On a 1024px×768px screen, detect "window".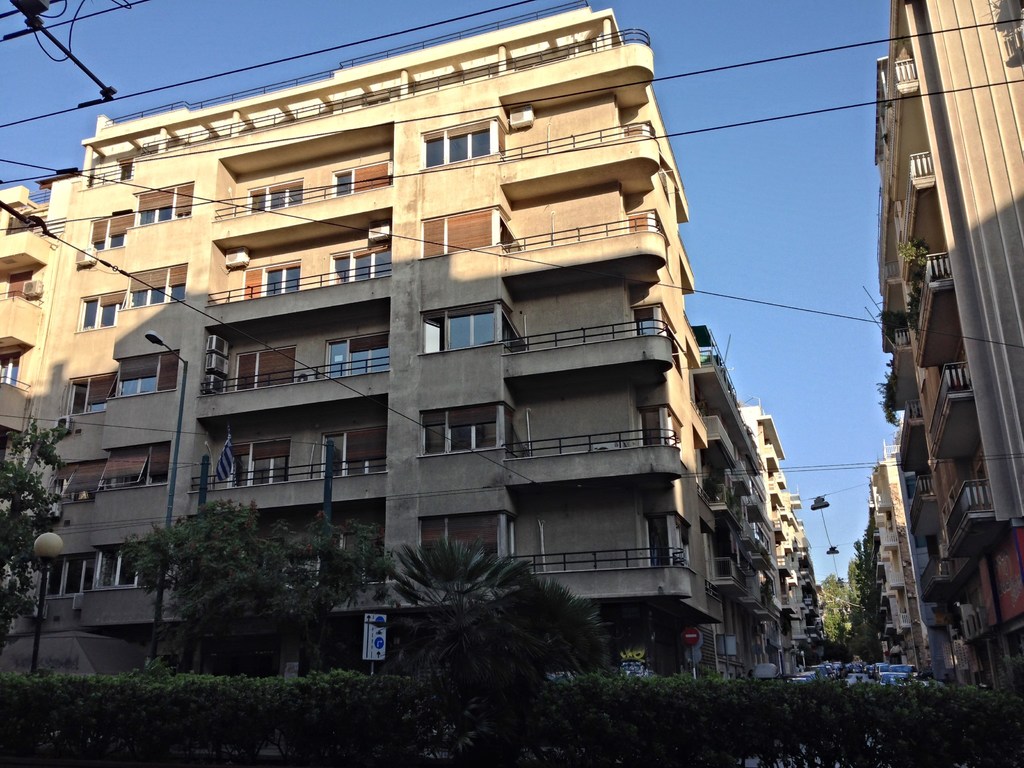
{"x1": 500, "y1": 301, "x2": 514, "y2": 353}.
